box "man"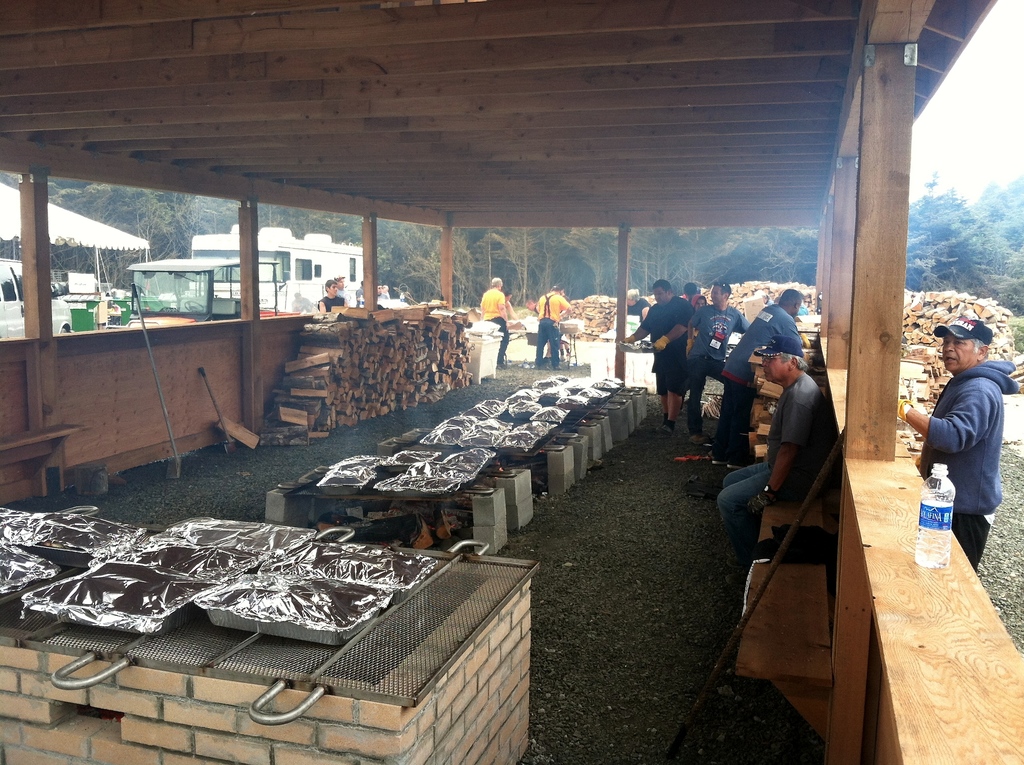
(left=479, top=278, right=511, bottom=376)
